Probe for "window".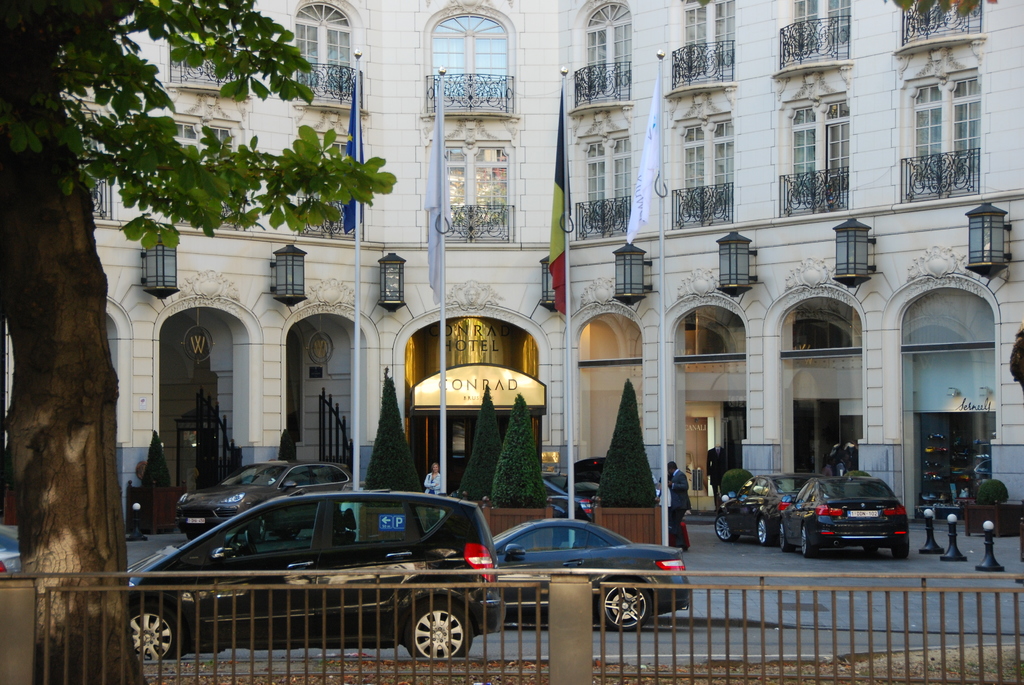
Probe result: [left=68, top=107, right=108, bottom=219].
